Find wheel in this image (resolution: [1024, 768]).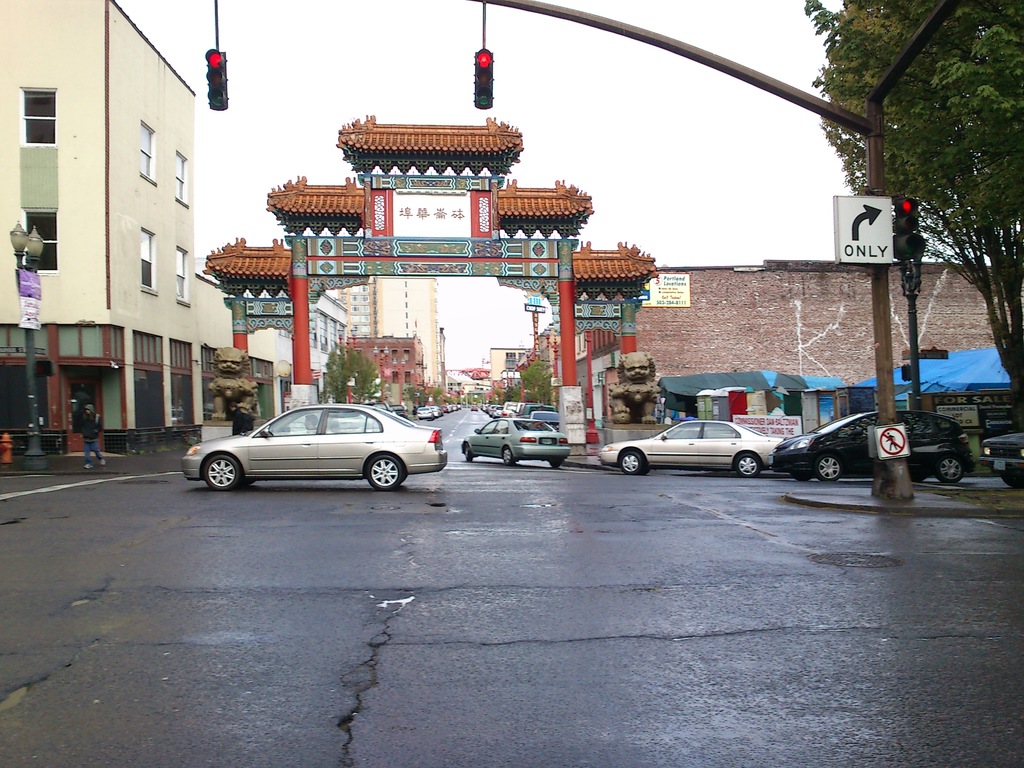
461:447:469:461.
